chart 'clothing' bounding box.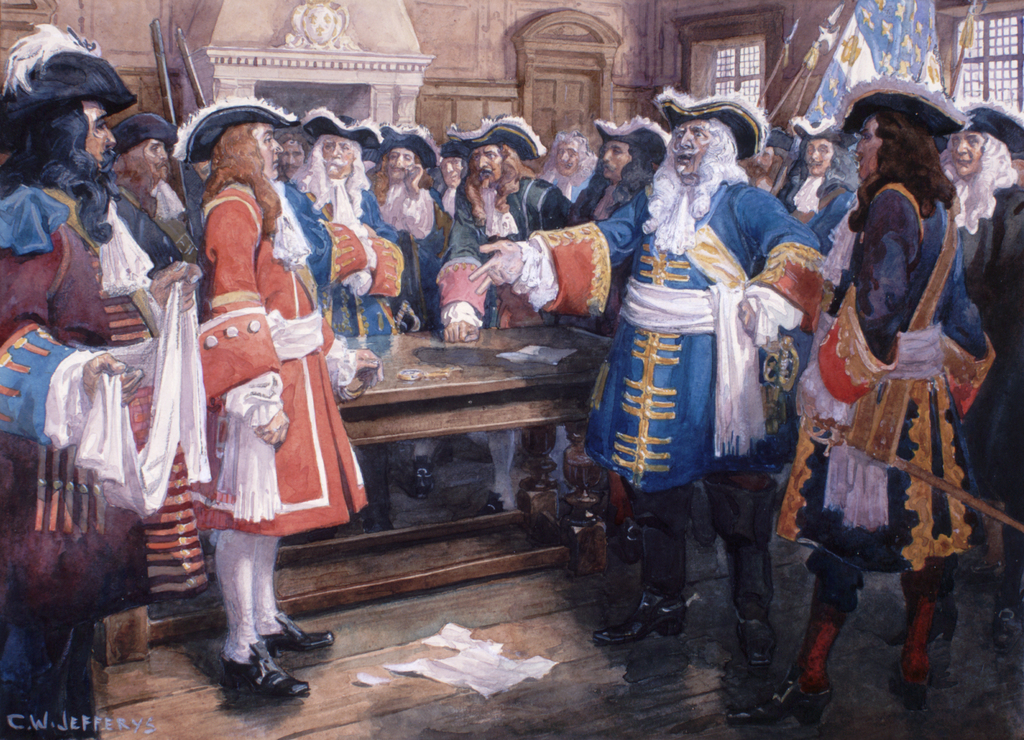
Charted: (left=278, top=180, right=397, bottom=349).
